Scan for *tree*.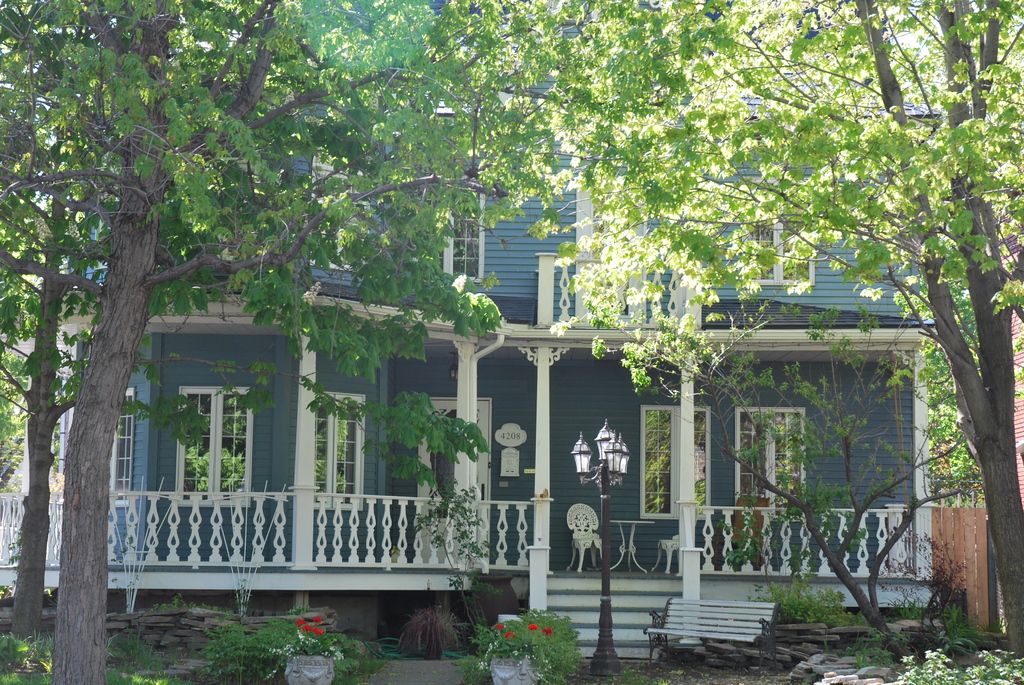
Scan result: (661,300,984,647).
